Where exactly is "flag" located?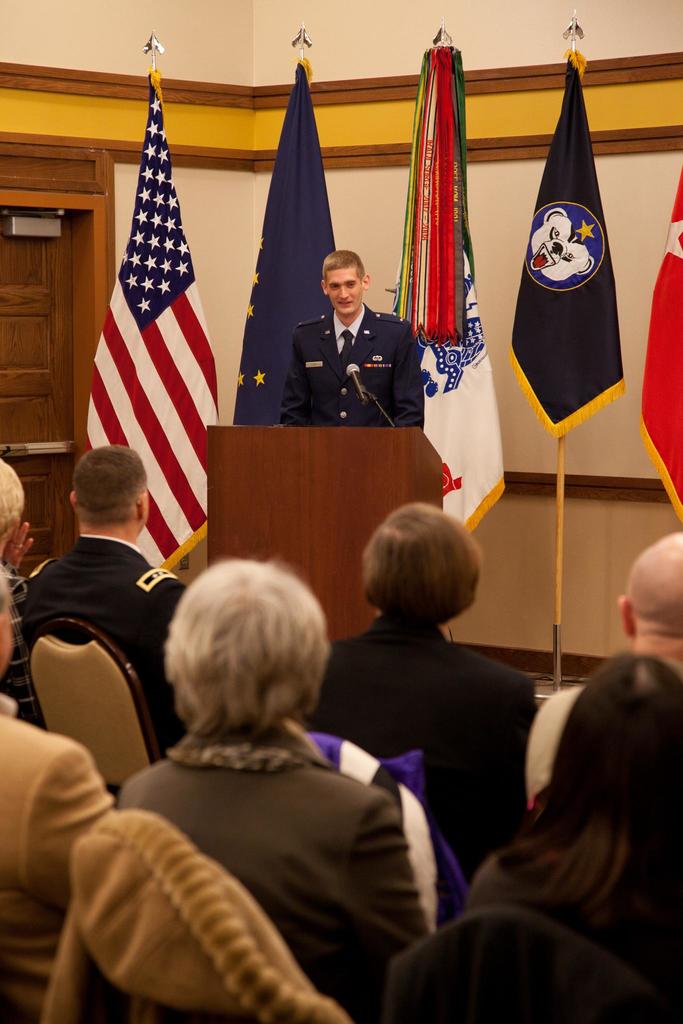
Its bounding box is pyautogui.locateOnScreen(233, 59, 347, 431).
